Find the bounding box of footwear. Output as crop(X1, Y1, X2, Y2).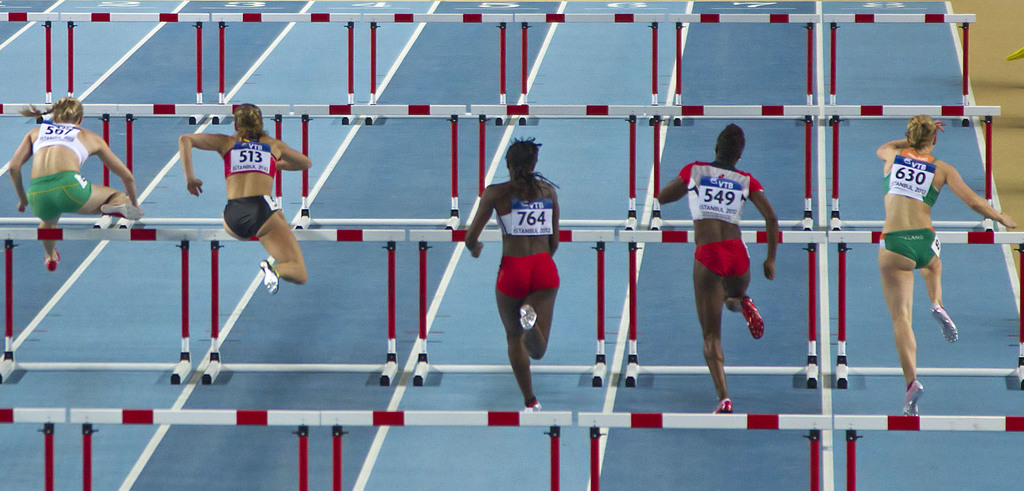
crop(518, 304, 538, 332).
